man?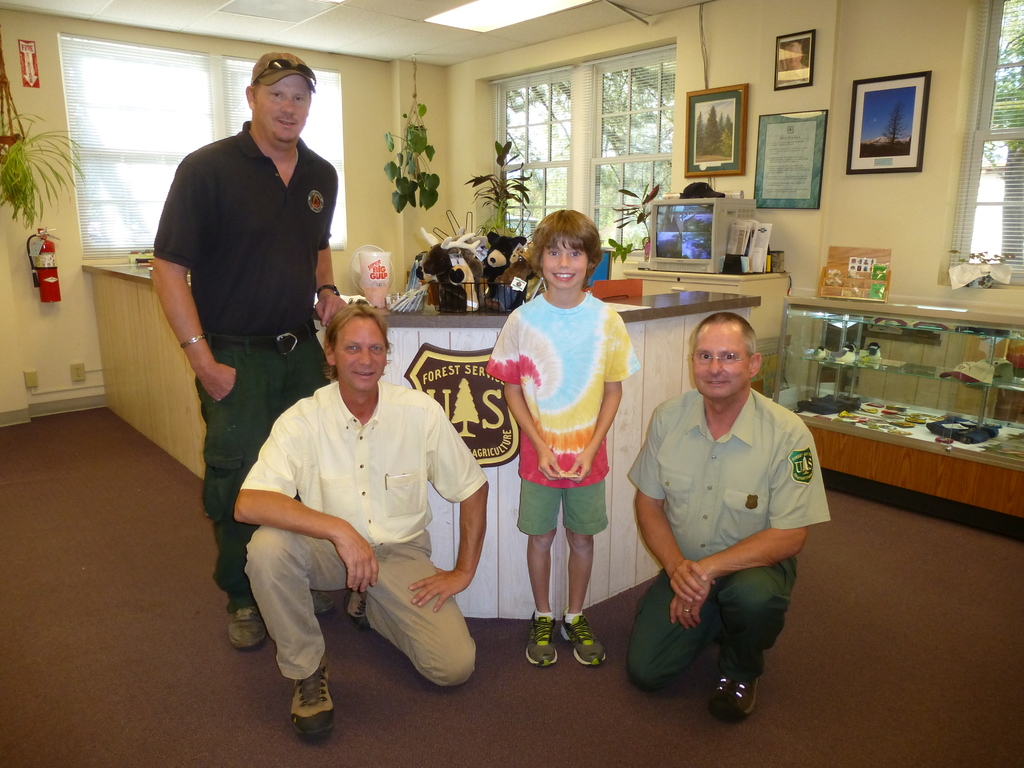
locate(149, 50, 350, 648)
